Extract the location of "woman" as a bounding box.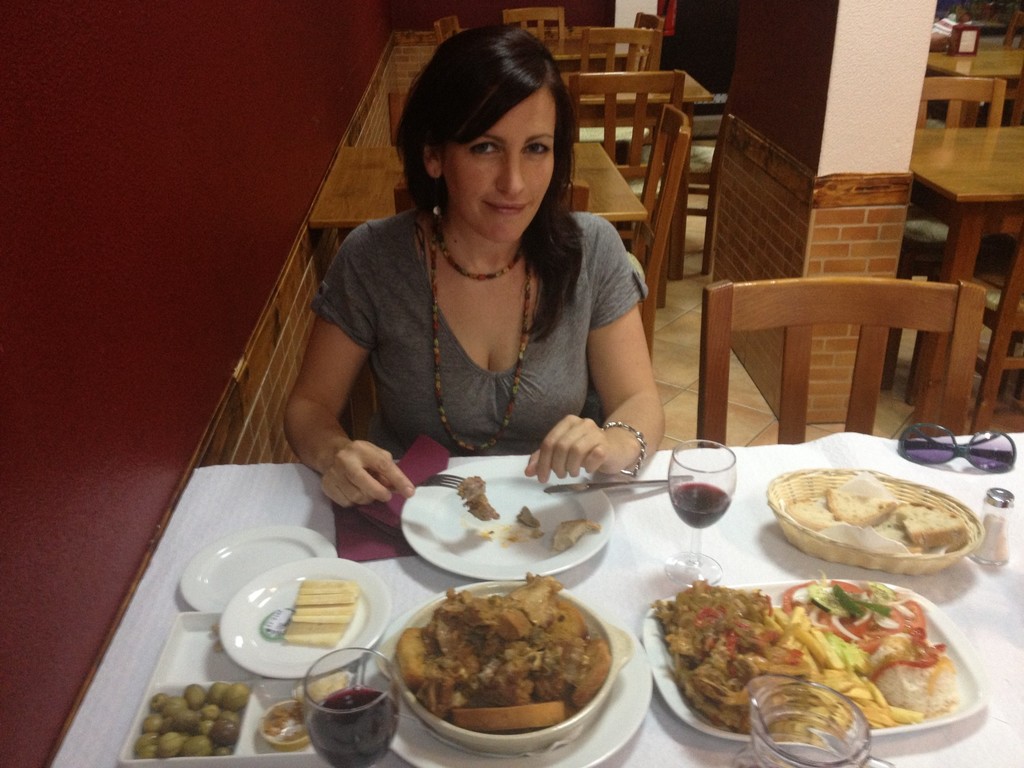
293:22:668:494.
